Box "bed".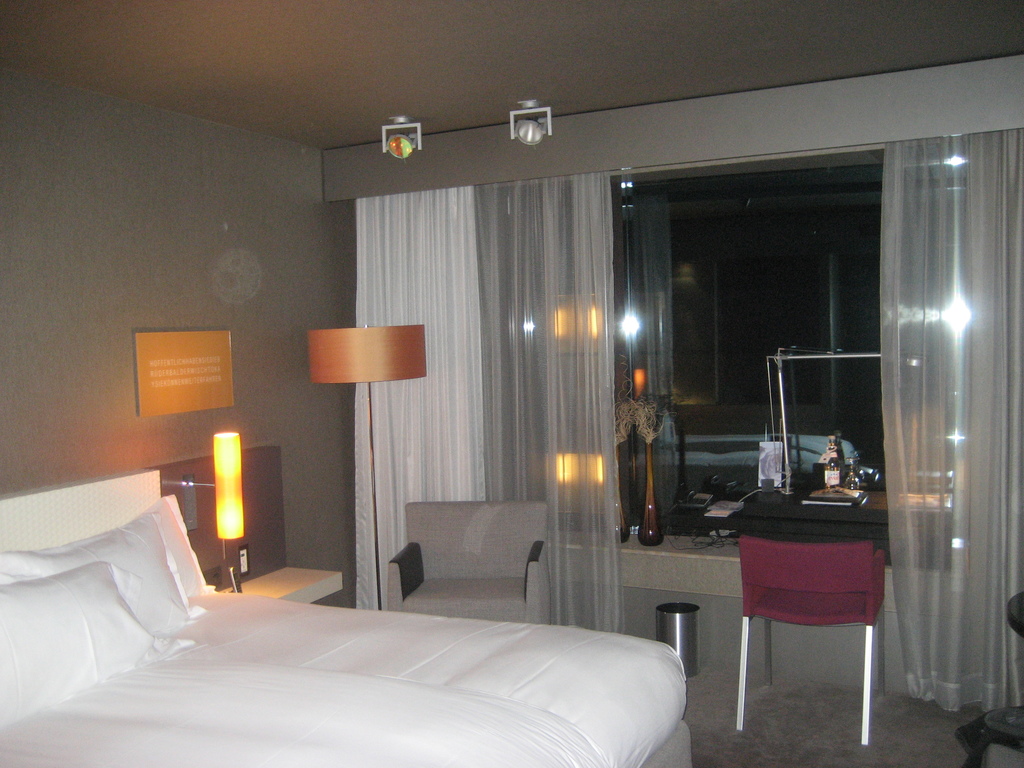
[30,493,711,758].
